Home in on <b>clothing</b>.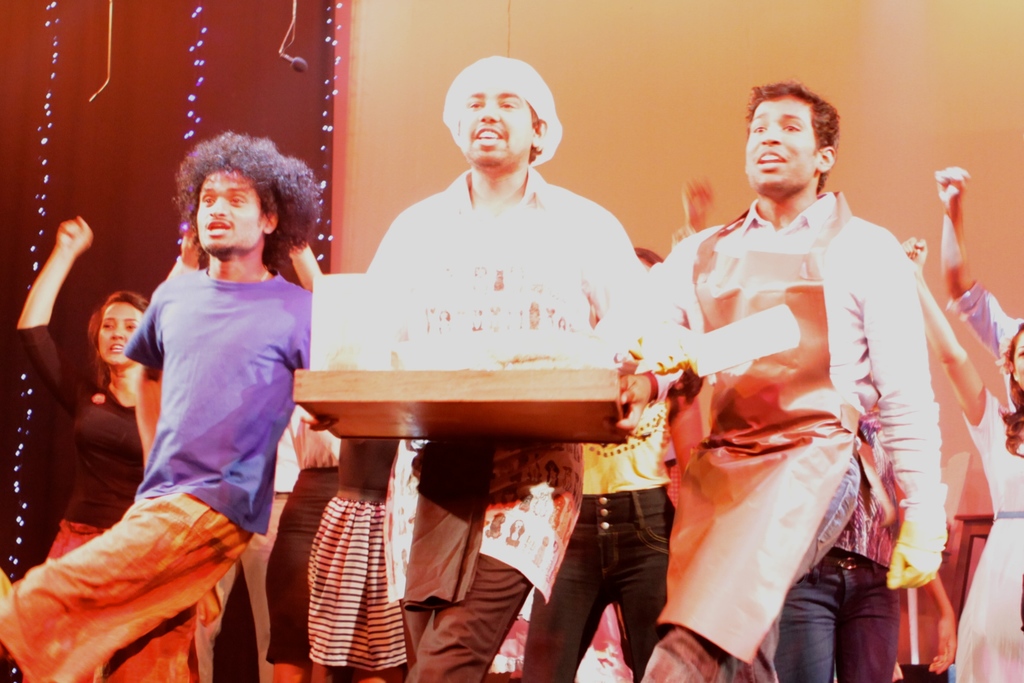
Homed in at [x1=780, y1=503, x2=919, y2=675].
